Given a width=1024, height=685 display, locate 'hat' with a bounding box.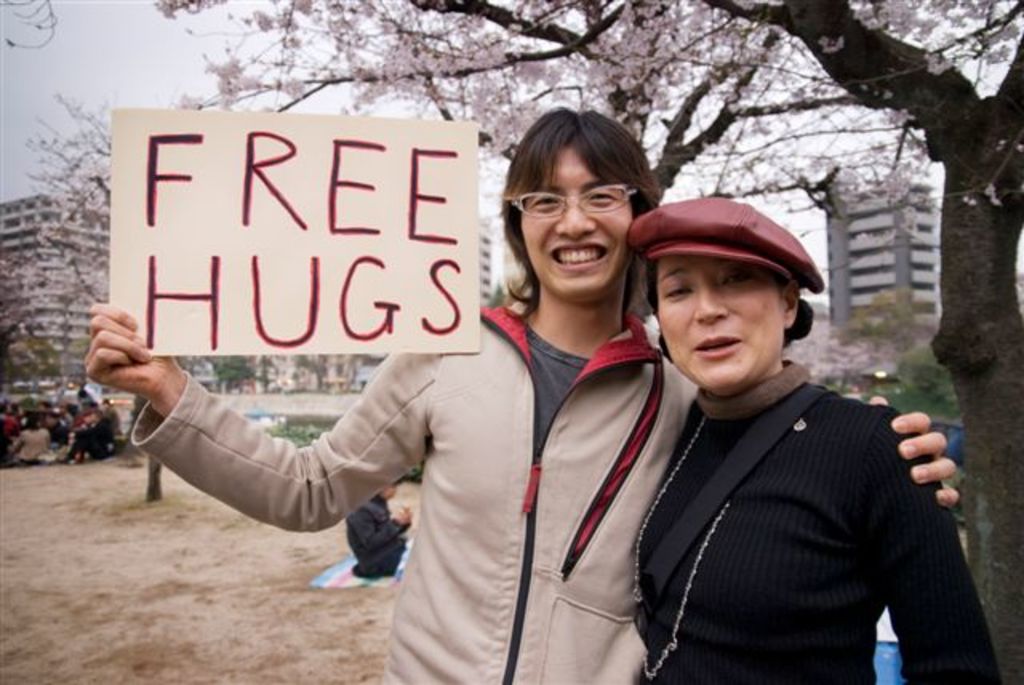
Located: (626, 190, 824, 296).
